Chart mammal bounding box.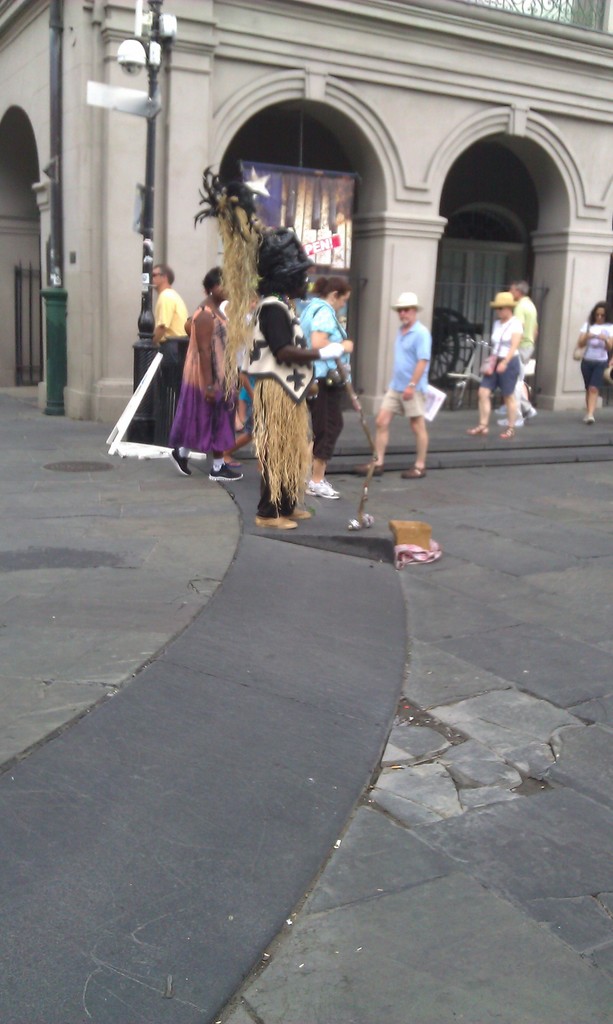
Charted: region(511, 278, 541, 429).
